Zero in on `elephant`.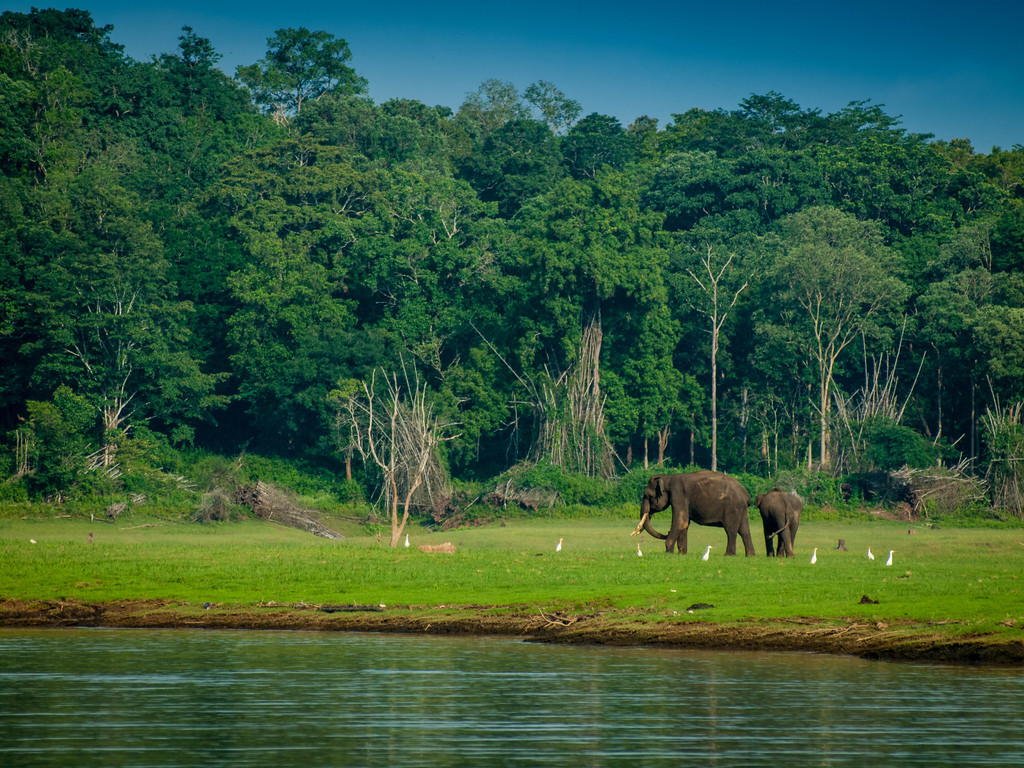
Zeroed in: <box>760,492,799,556</box>.
